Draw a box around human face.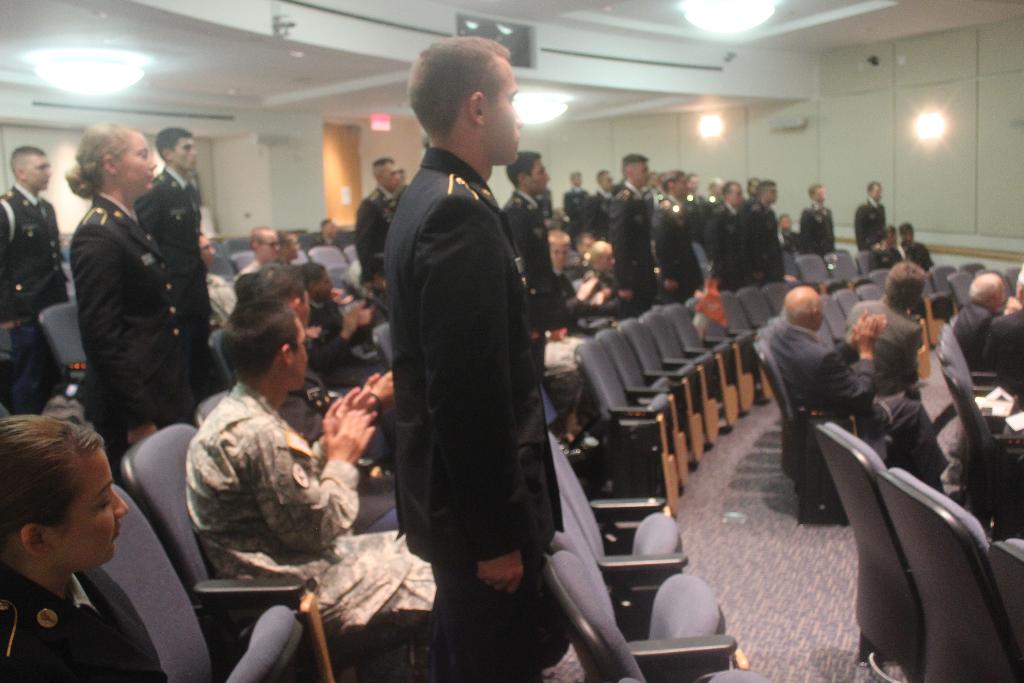
<box>634,161,650,186</box>.
